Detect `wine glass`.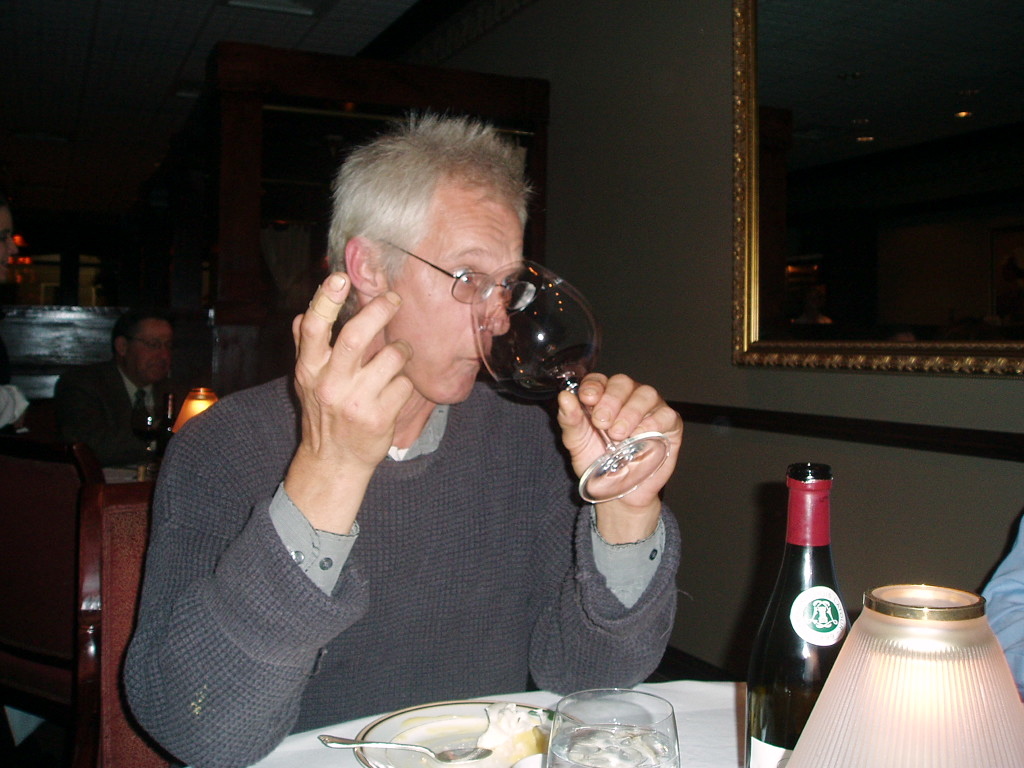
Detected at l=471, t=256, r=672, b=505.
